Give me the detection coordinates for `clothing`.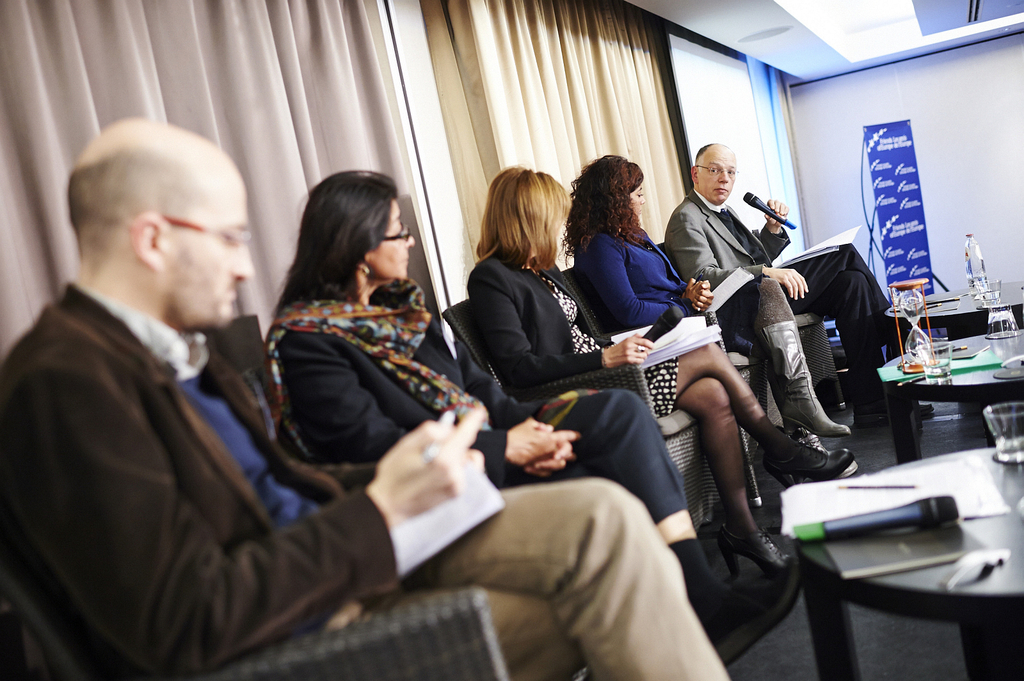
crop(560, 239, 792, 361).
